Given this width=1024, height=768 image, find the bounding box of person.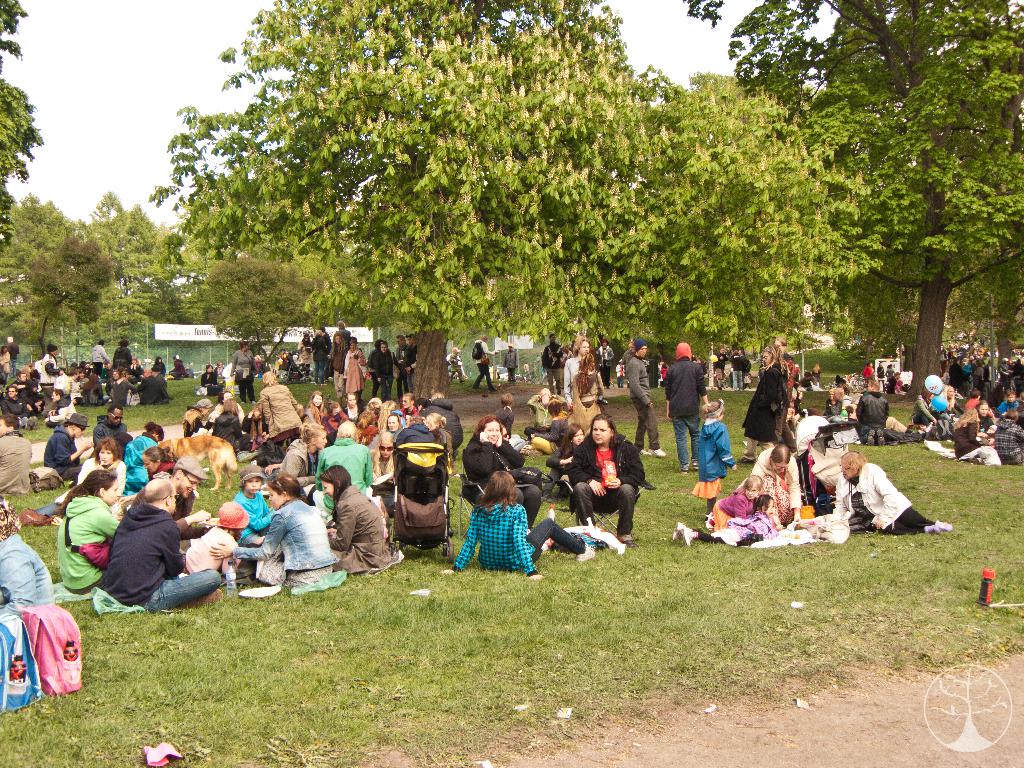
456, 412, 548, 534.
